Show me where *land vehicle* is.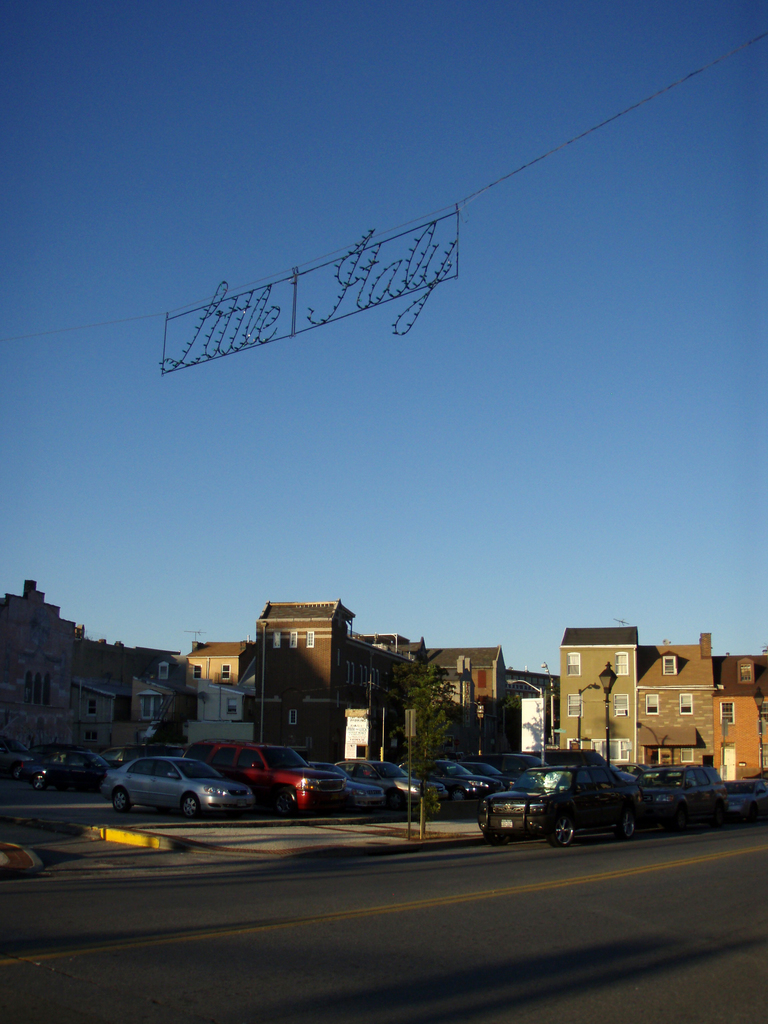
*land vehicle* is at detection(335, 758, 447, 808).
